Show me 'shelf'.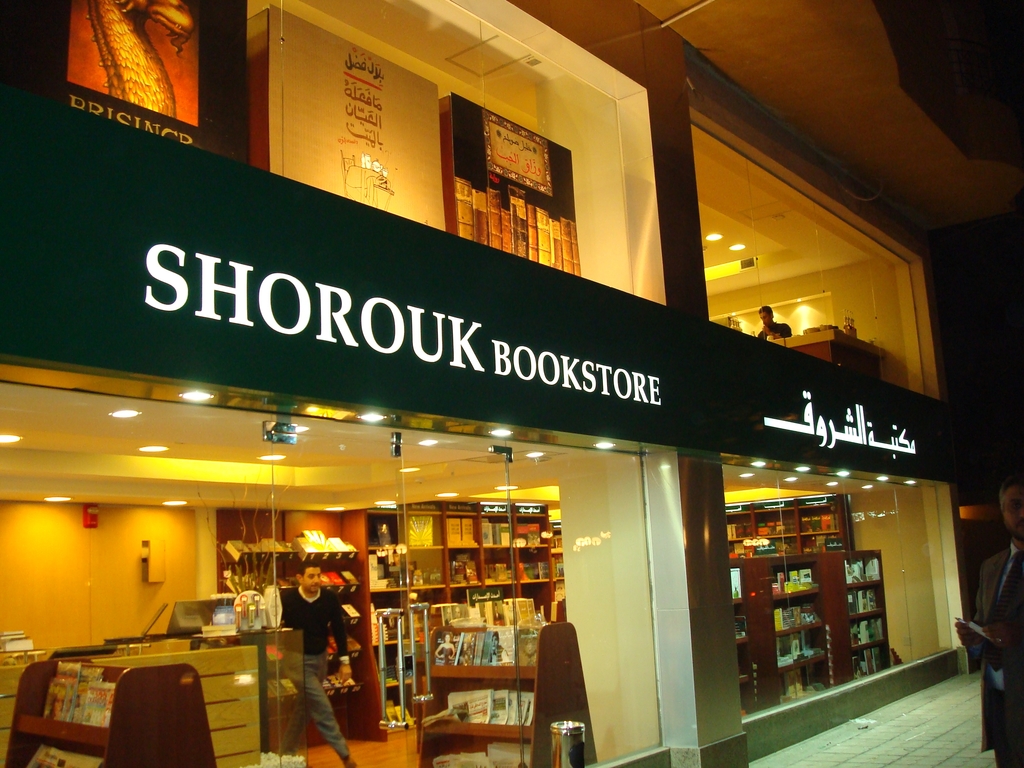
'shelf' is here: l=424, t=606, r=582, b=767.
